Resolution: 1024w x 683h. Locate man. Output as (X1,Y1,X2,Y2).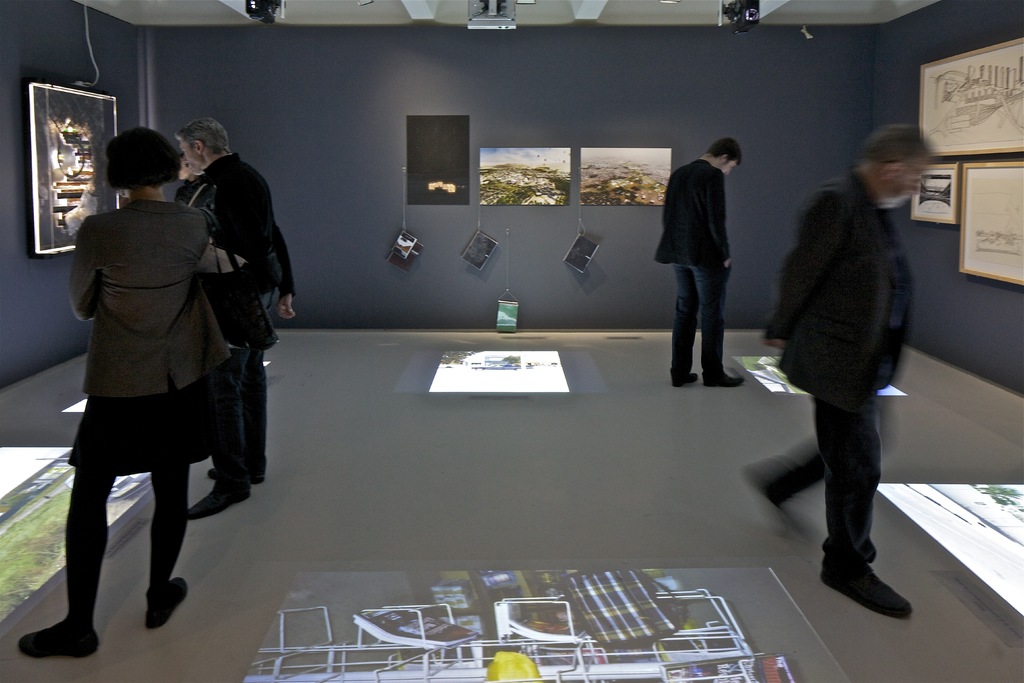
(732,126,916,615).
